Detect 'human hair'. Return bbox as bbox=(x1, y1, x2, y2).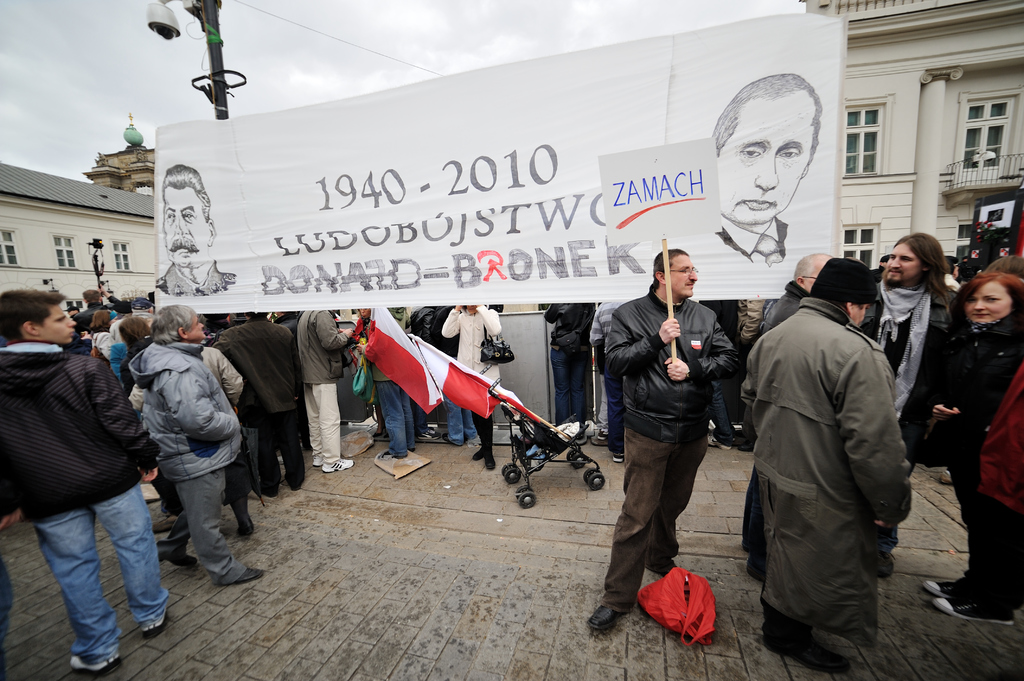
bbox=(650, 250, 690, 292).
